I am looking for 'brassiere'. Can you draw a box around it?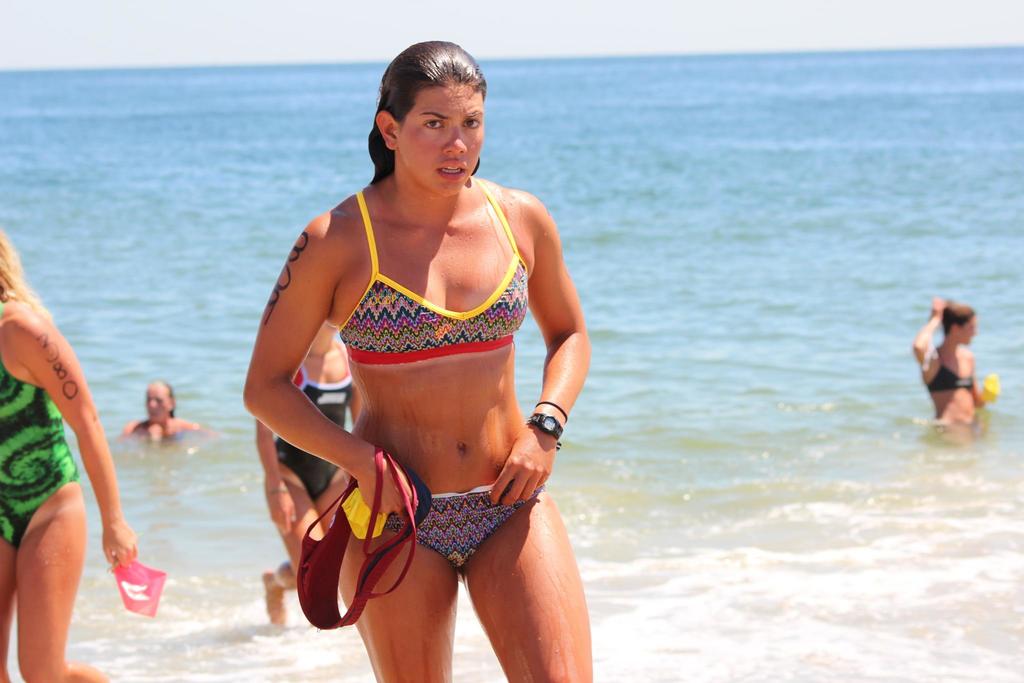
Sure, the bounding box is x1=324, y1=170, x2=519, y2=409.
